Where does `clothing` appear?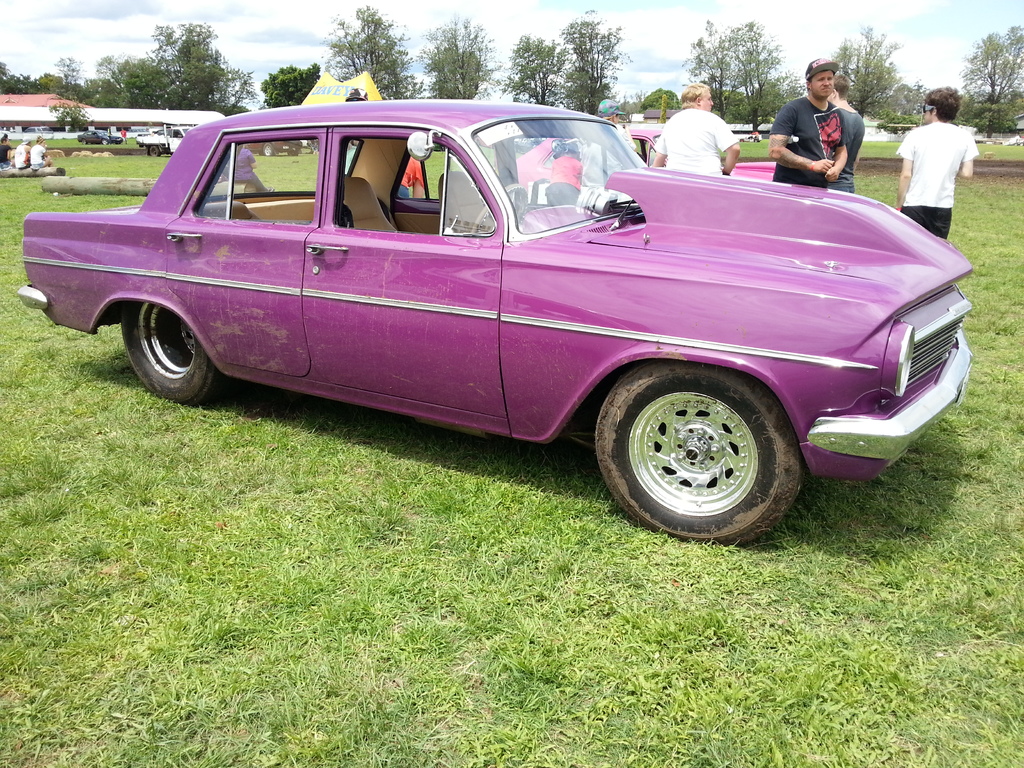
Appears at [left=227, top=146, right=273, bottom=198].
